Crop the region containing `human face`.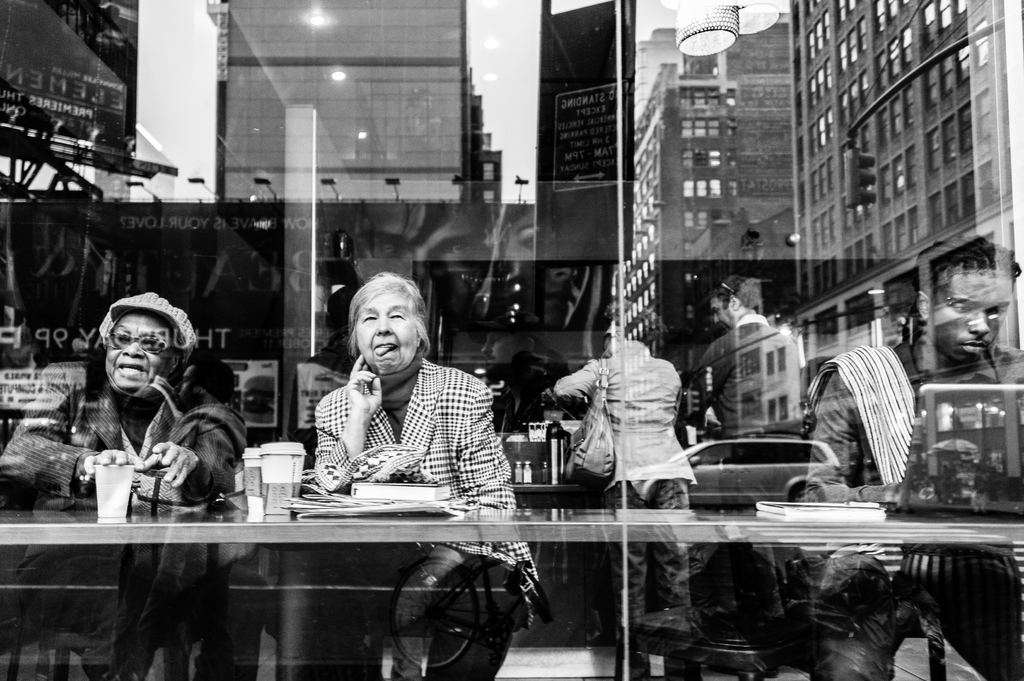
Crop region: region(107, 313, 180, 396).
